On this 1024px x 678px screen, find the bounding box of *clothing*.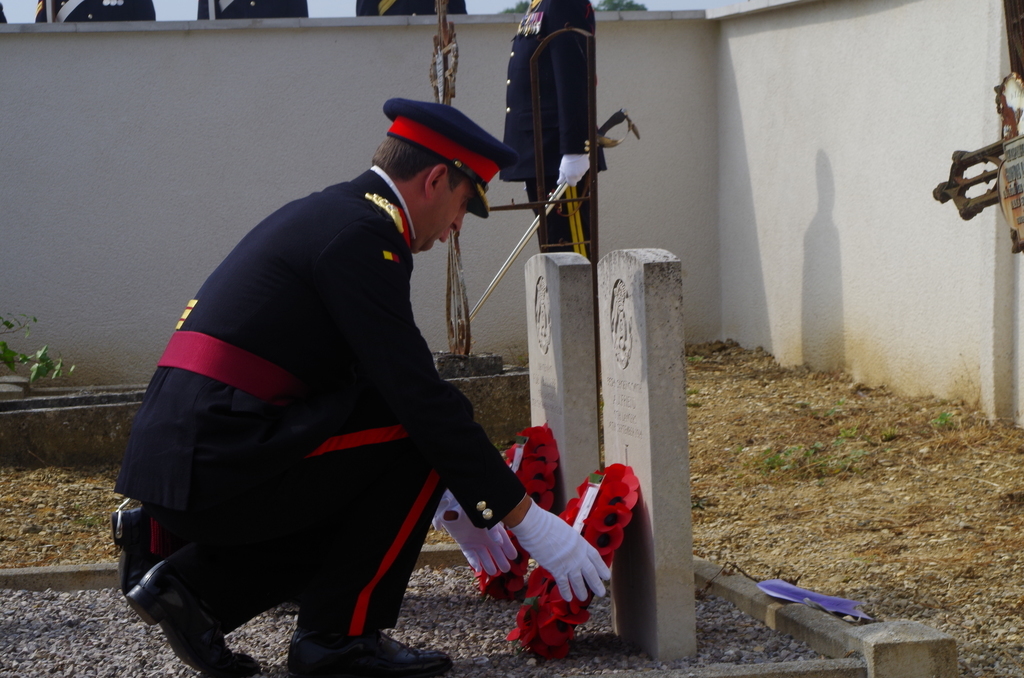
Bounding box: (x1=495, y1=0, x2=604, y2=263).
